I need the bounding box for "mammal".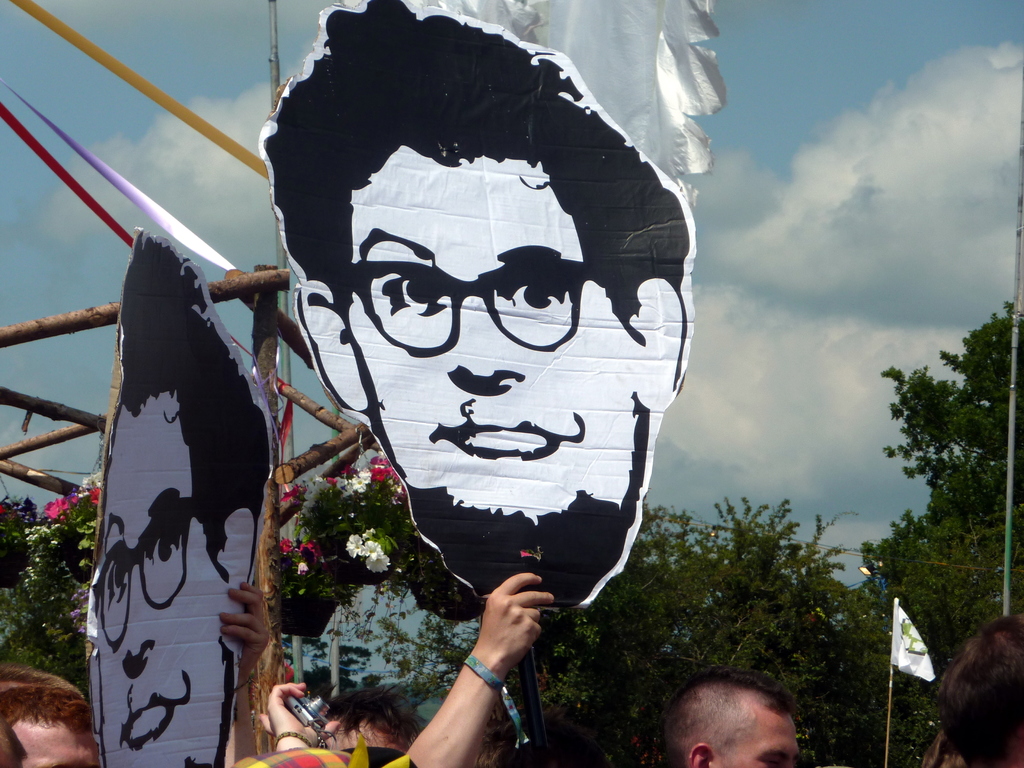
Here it is: 934, 607, 1023, 767.
